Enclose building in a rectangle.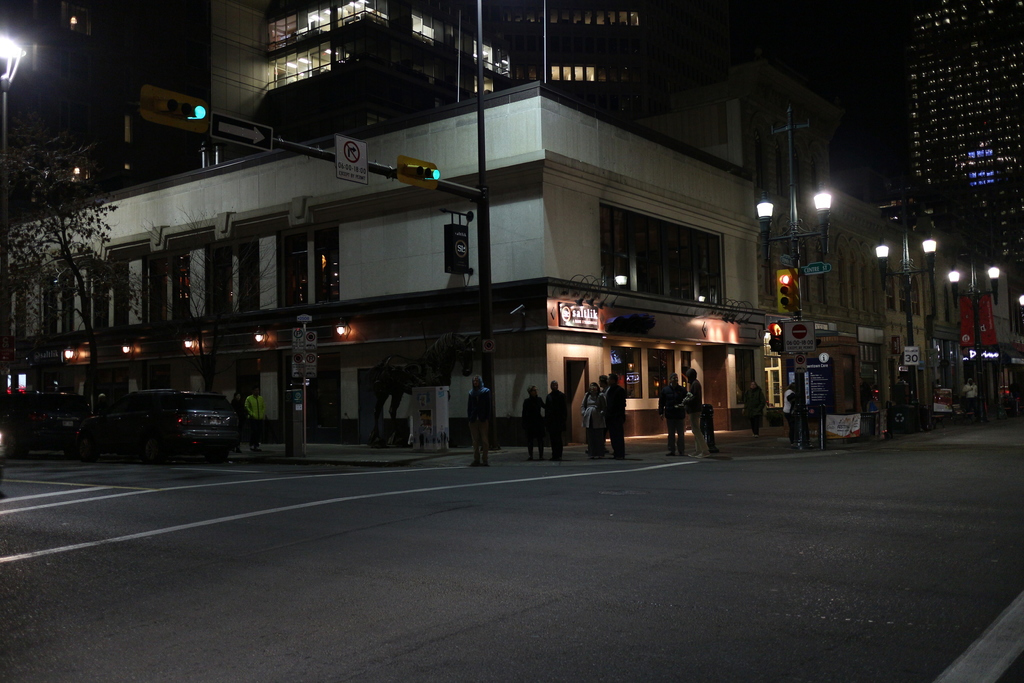
x1=205 y1=0 x2=532 y2=175.
